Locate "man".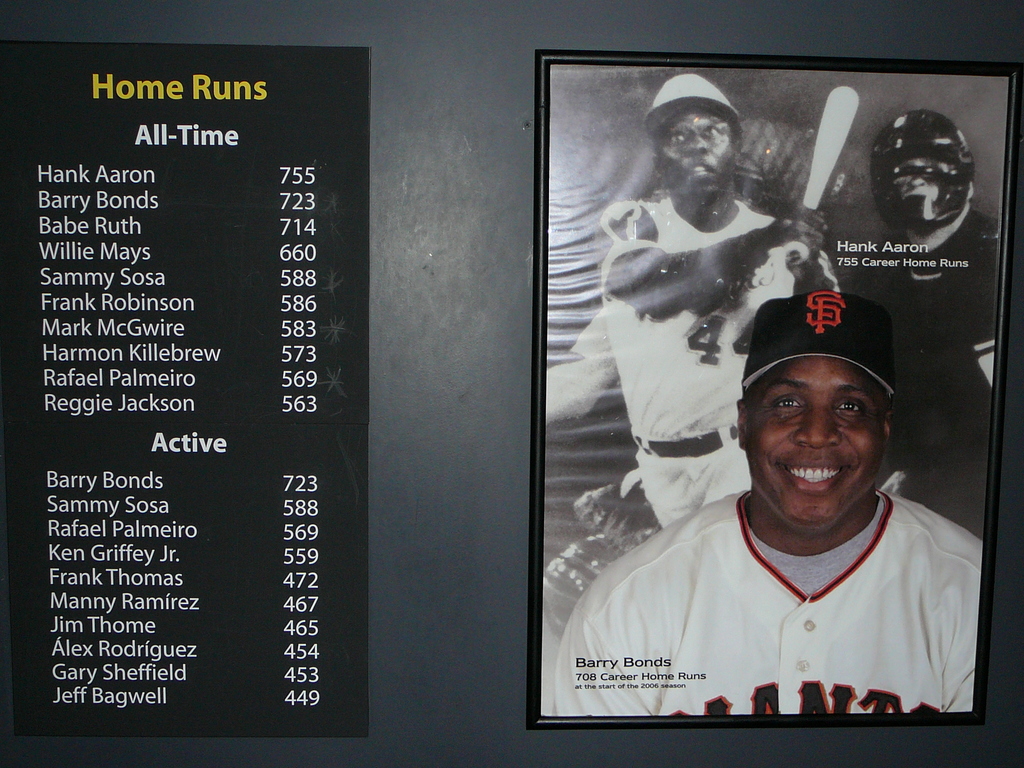
Bounding box: region(595, 72, 844, 527).
